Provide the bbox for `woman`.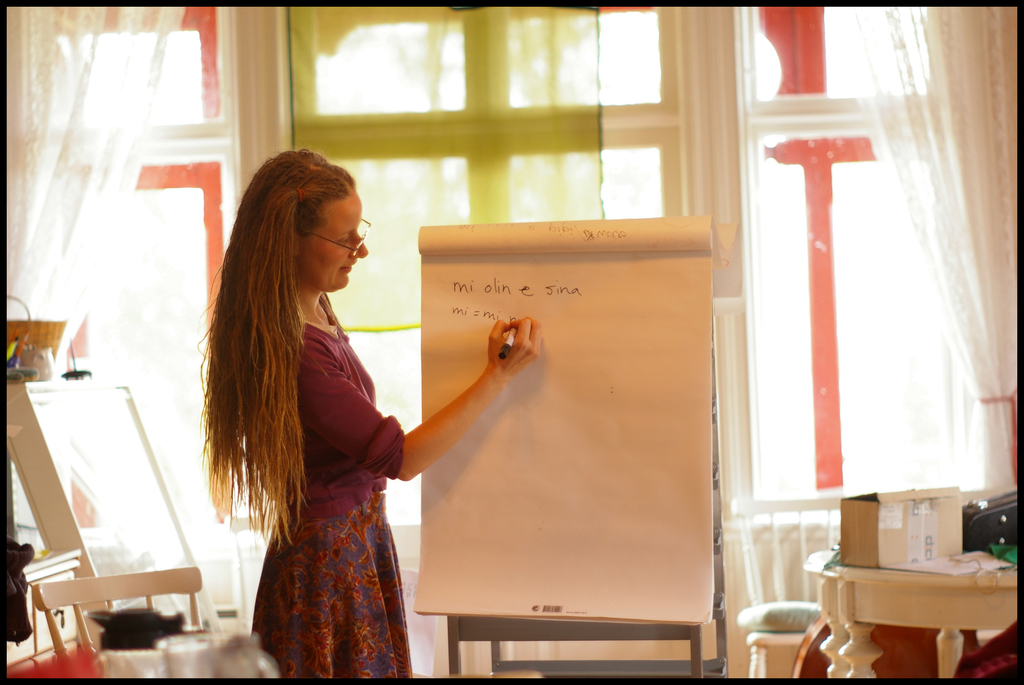
box(200, 147, 543, 678).
